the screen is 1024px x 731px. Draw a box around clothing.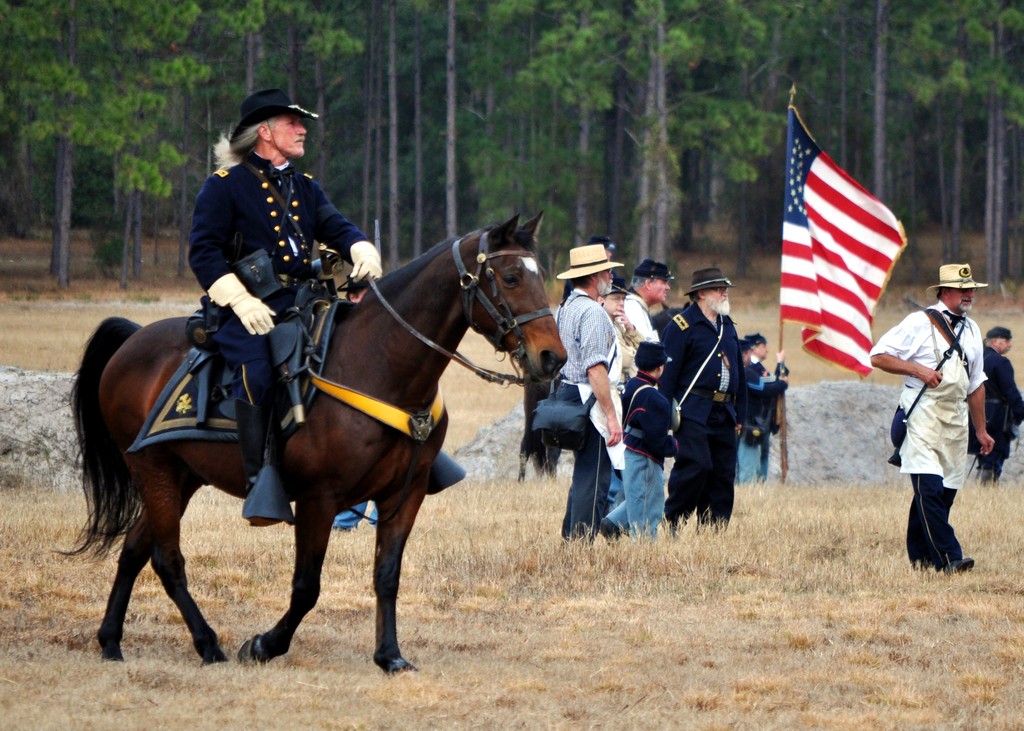
pyautogui.locateOnScreen(868, 298, 990, 582).
